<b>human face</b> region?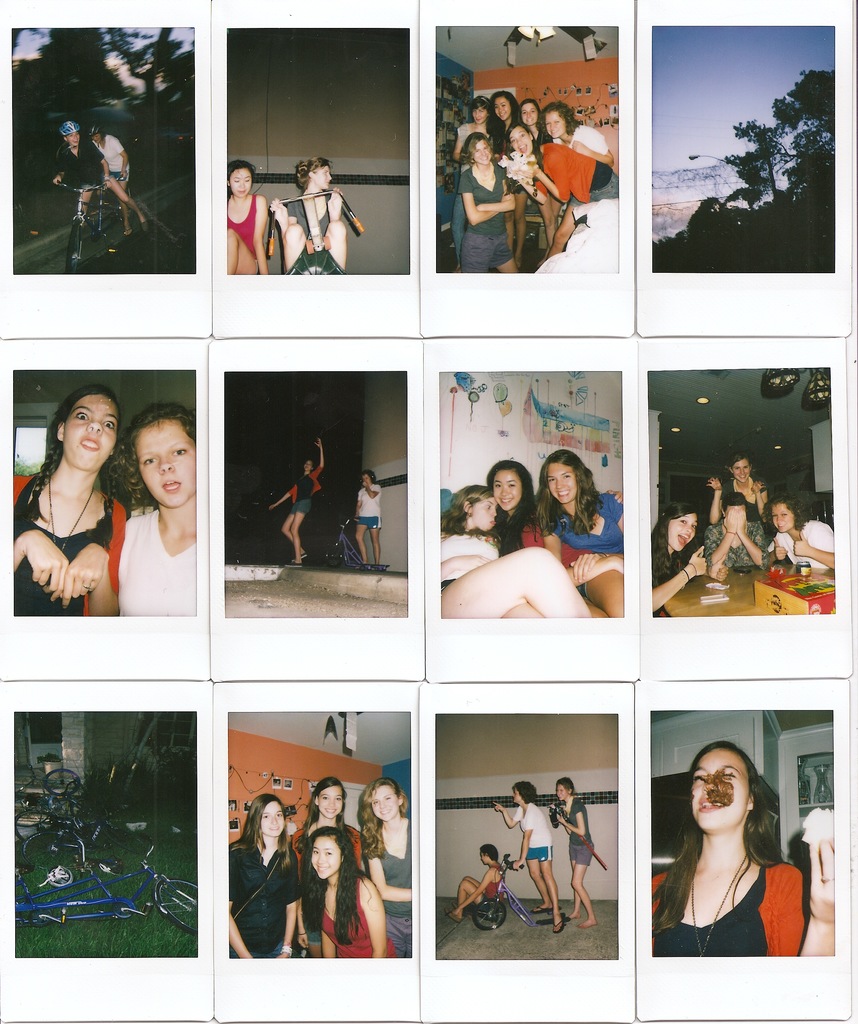
<box>370,783,400,818</box>
